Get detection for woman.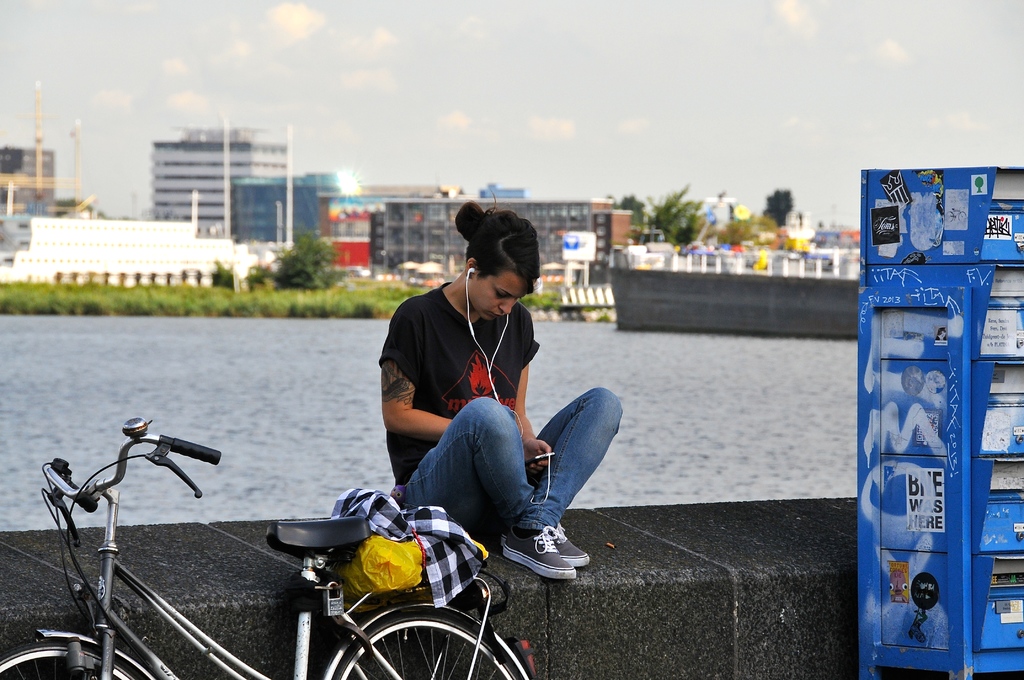
Detection: detection(373, 192, 627, 581).
